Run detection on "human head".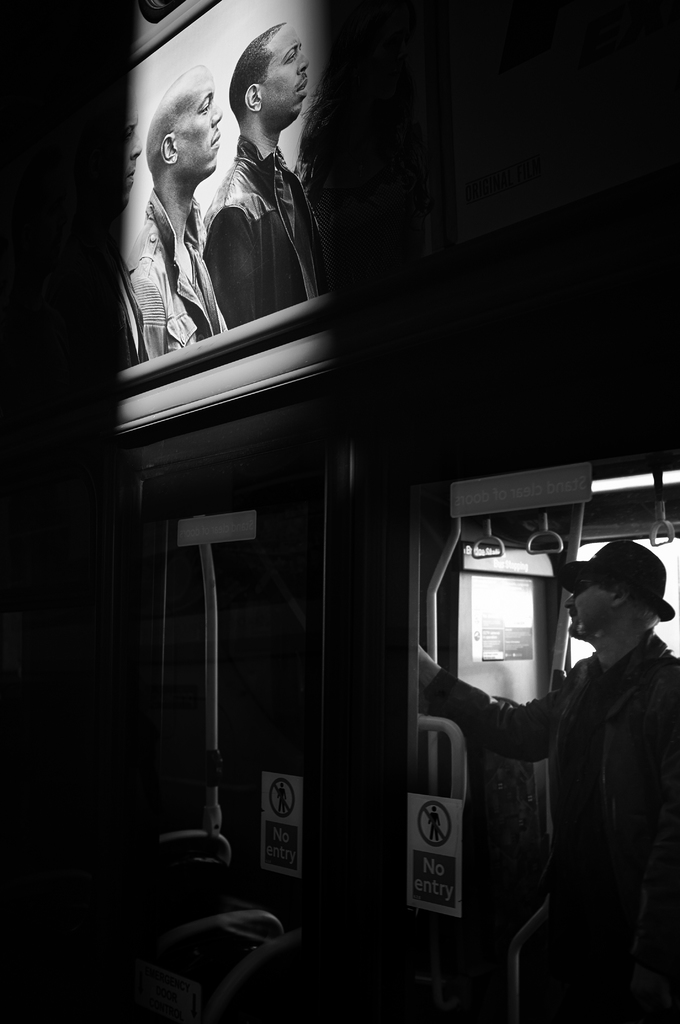
Result: bbox(115, 90, 149, 207).
